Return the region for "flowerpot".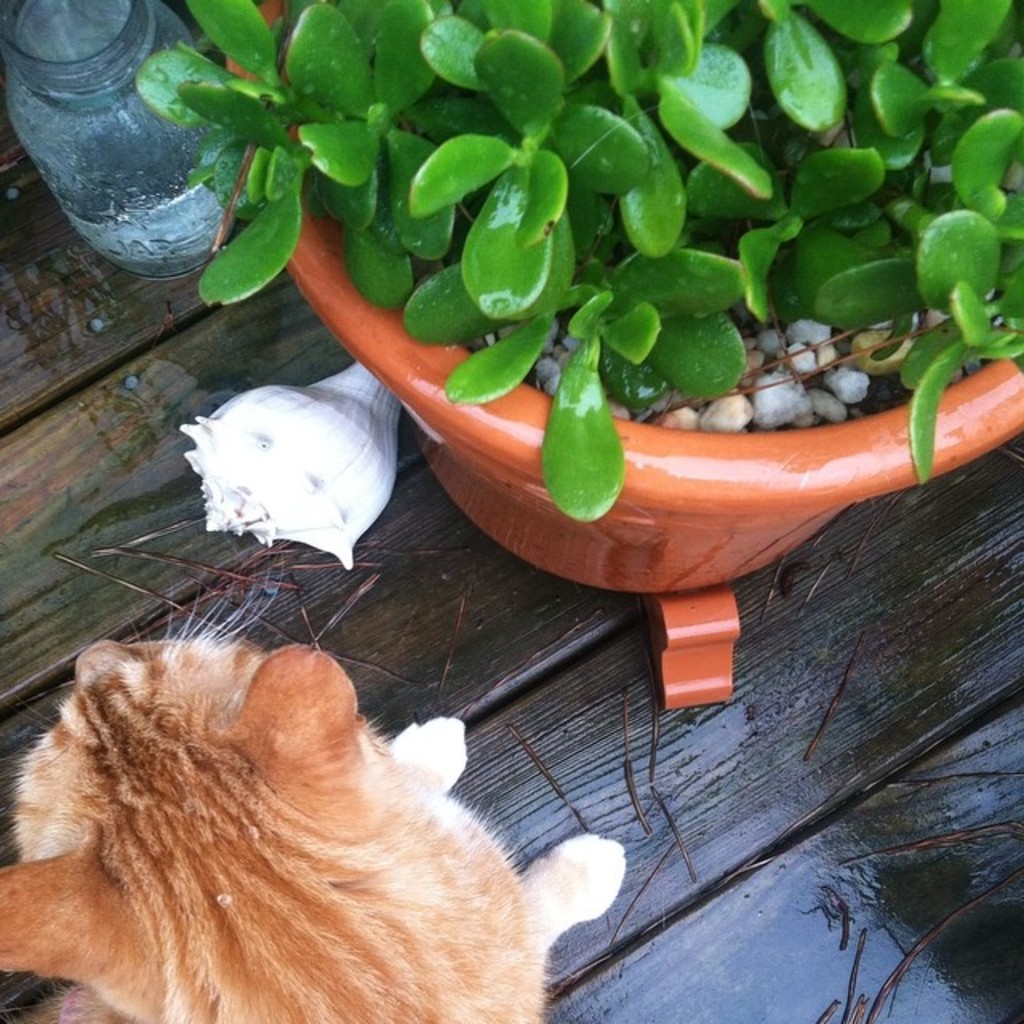
select_region(216, 0, 1022, 597).
